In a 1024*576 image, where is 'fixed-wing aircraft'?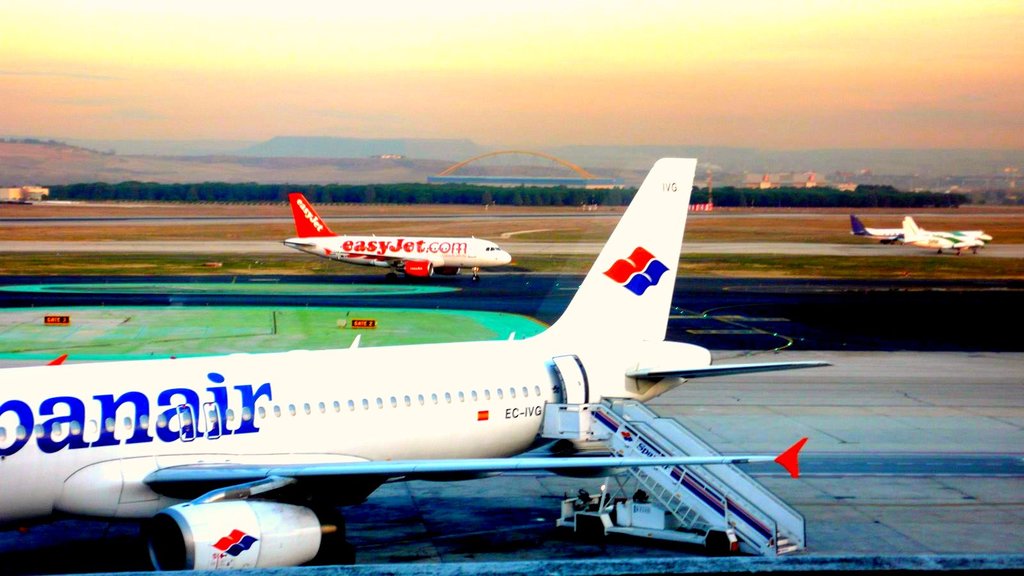
(852,218,997,241).
